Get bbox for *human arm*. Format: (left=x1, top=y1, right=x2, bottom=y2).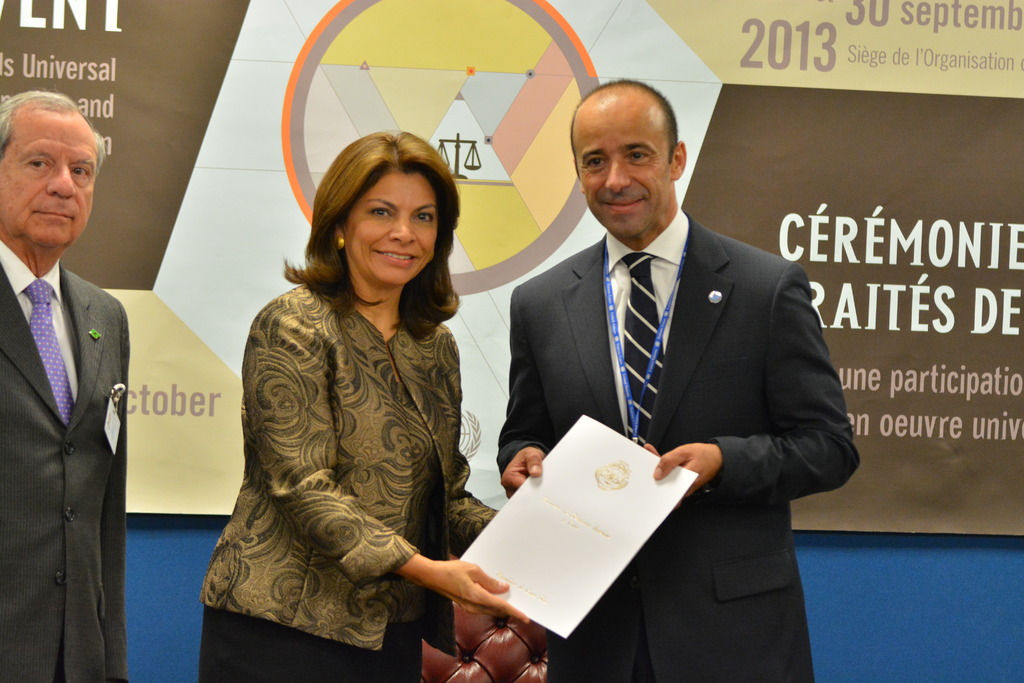
(left=641, top=263, right=861, bottom=500).
